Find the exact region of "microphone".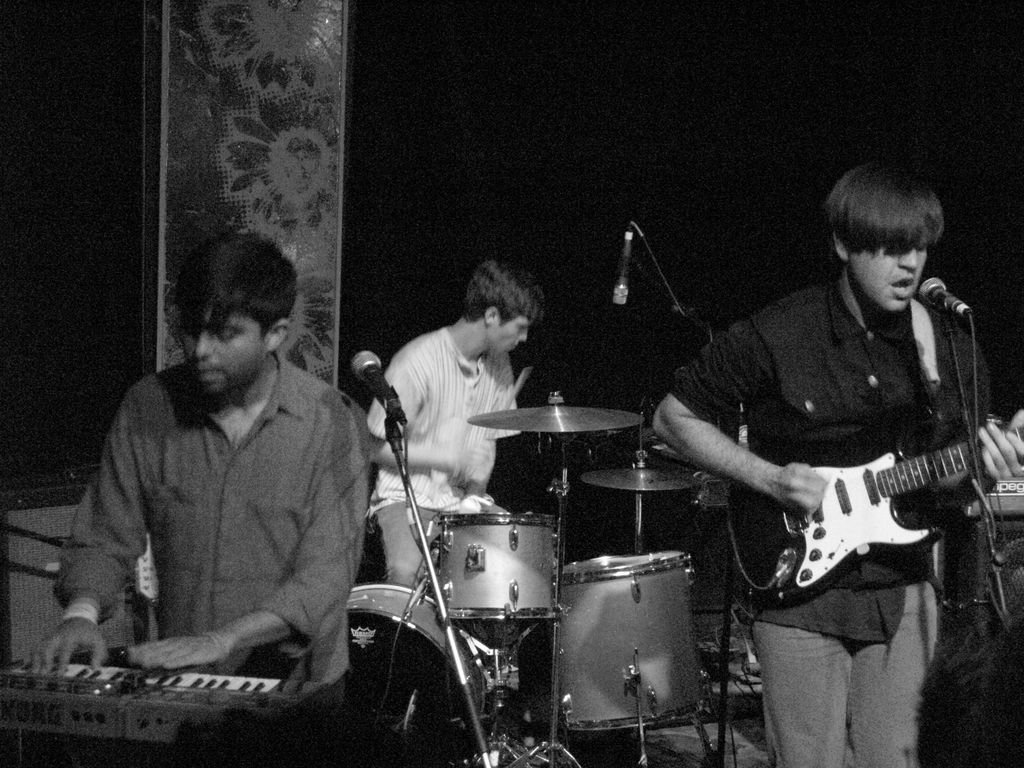
Exact region: bbox(918, 266, 980, 324).
